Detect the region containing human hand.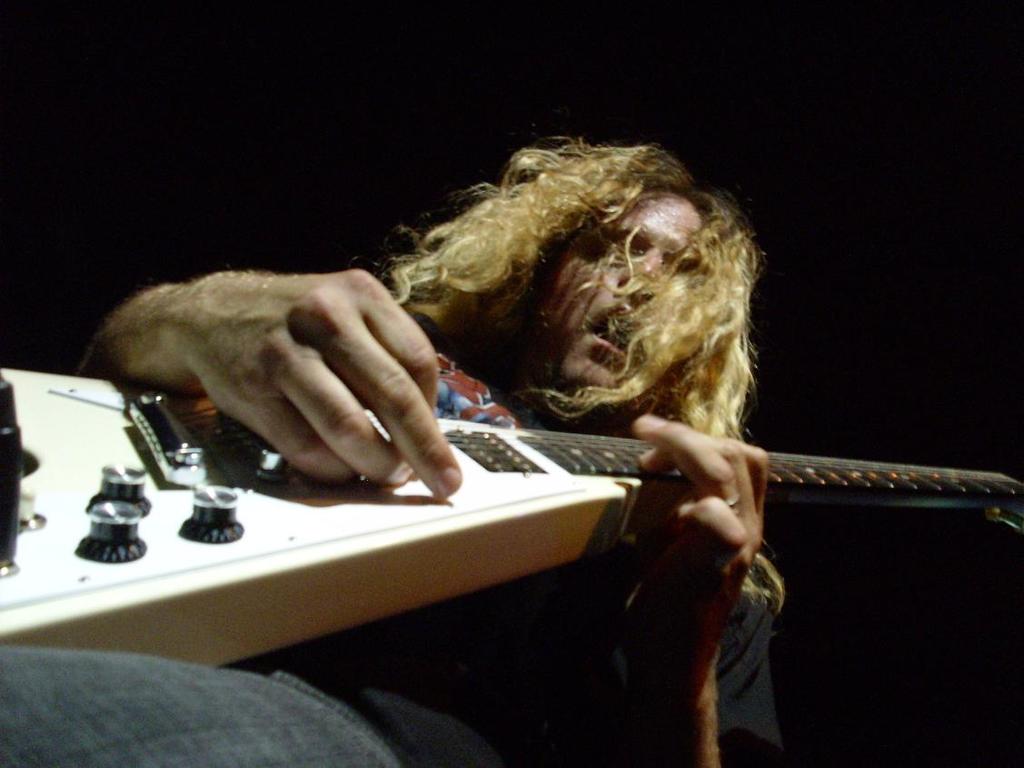
117/282/471/502.
